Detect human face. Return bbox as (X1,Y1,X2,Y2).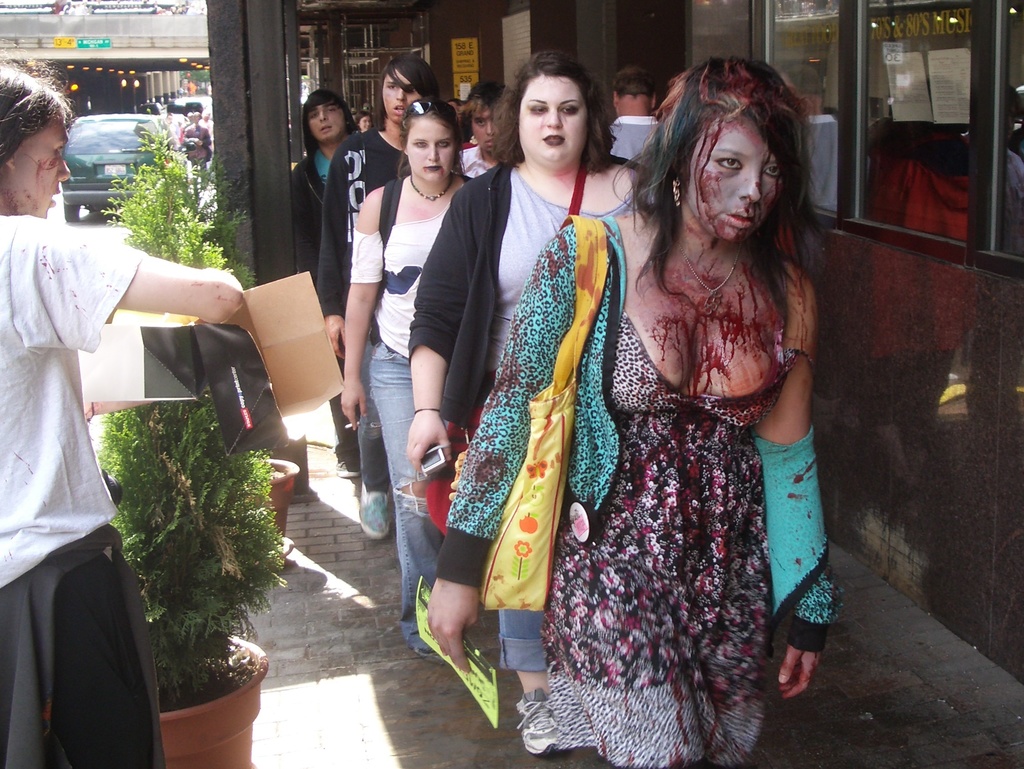
(308,104,345,140).
